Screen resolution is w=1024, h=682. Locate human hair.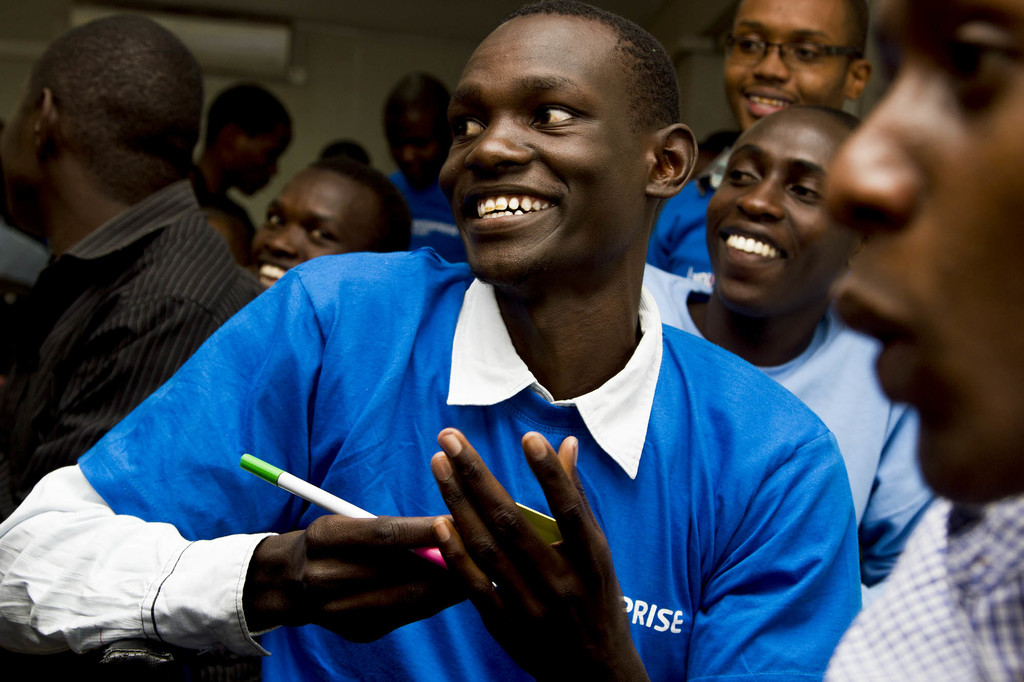
bbox=[209, 80, 292, 148].
